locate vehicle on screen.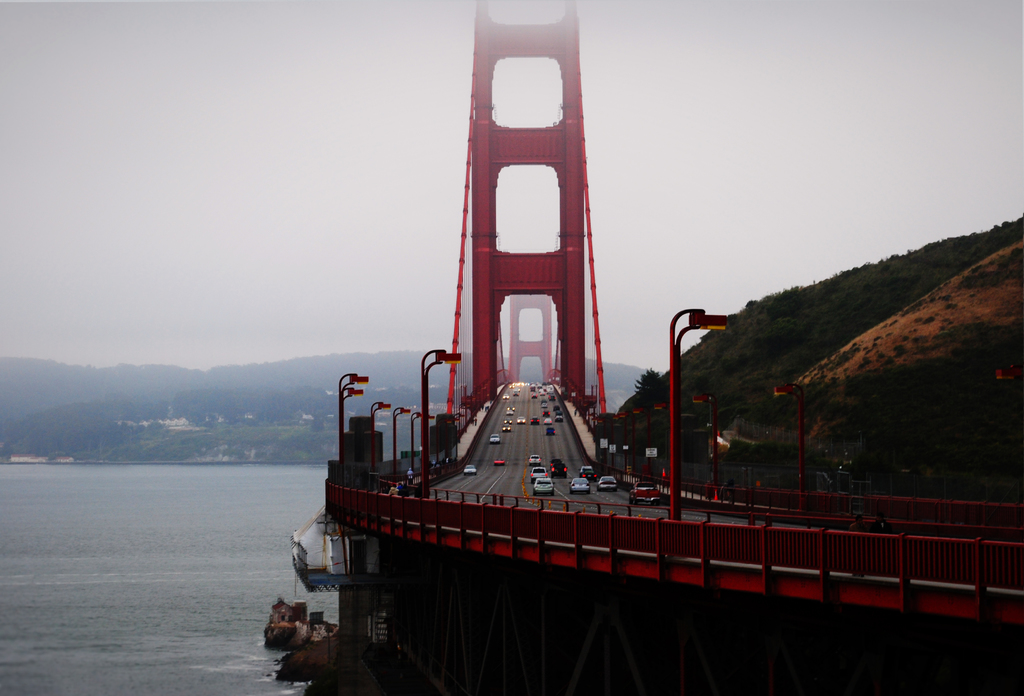
On screen at [left=572, top=473, right=590, bottom=492].
